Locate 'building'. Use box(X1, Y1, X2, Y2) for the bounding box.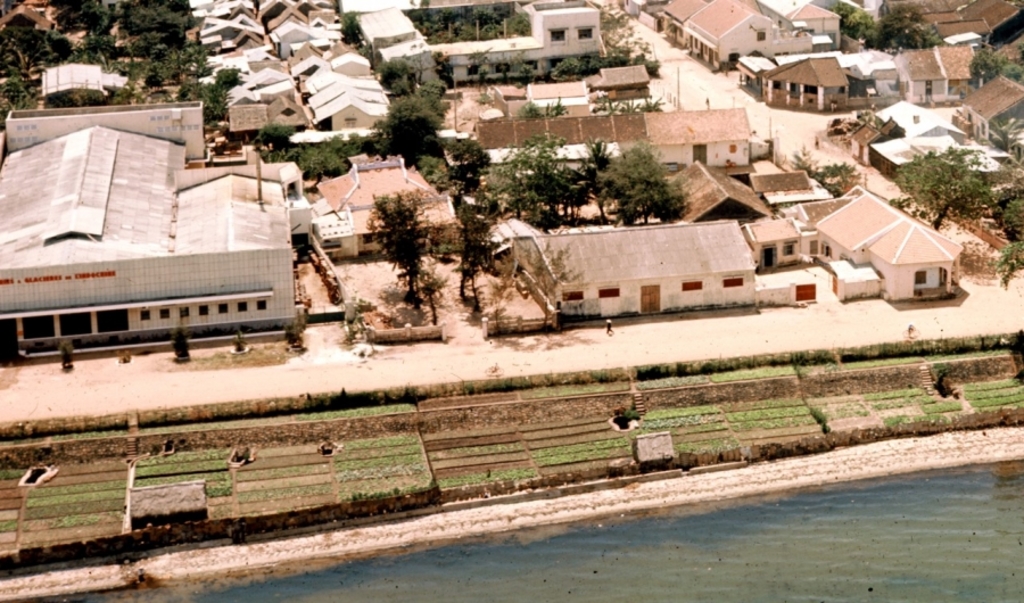
box(745, 210, 798, 276).
